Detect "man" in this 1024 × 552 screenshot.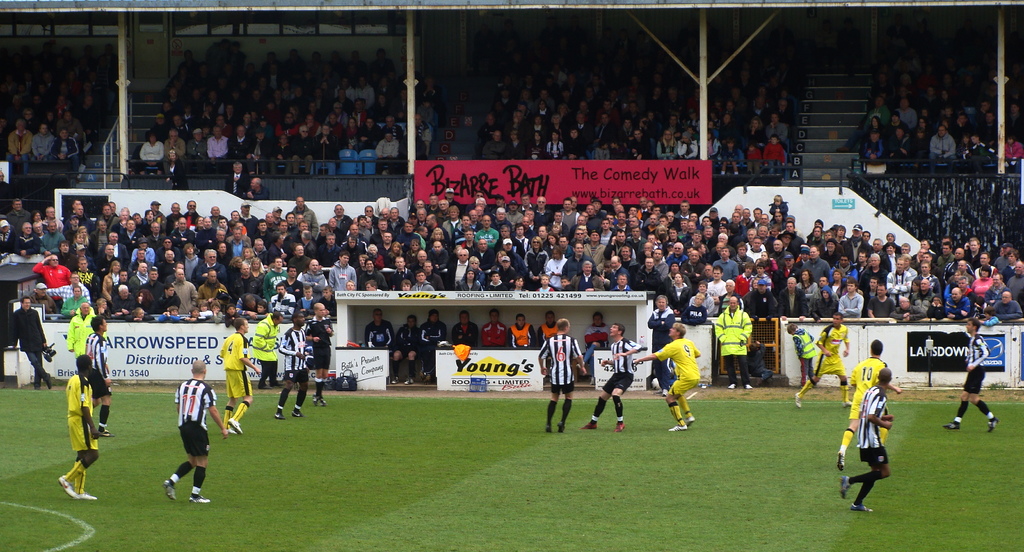
Detection: (253,312,282,388).
